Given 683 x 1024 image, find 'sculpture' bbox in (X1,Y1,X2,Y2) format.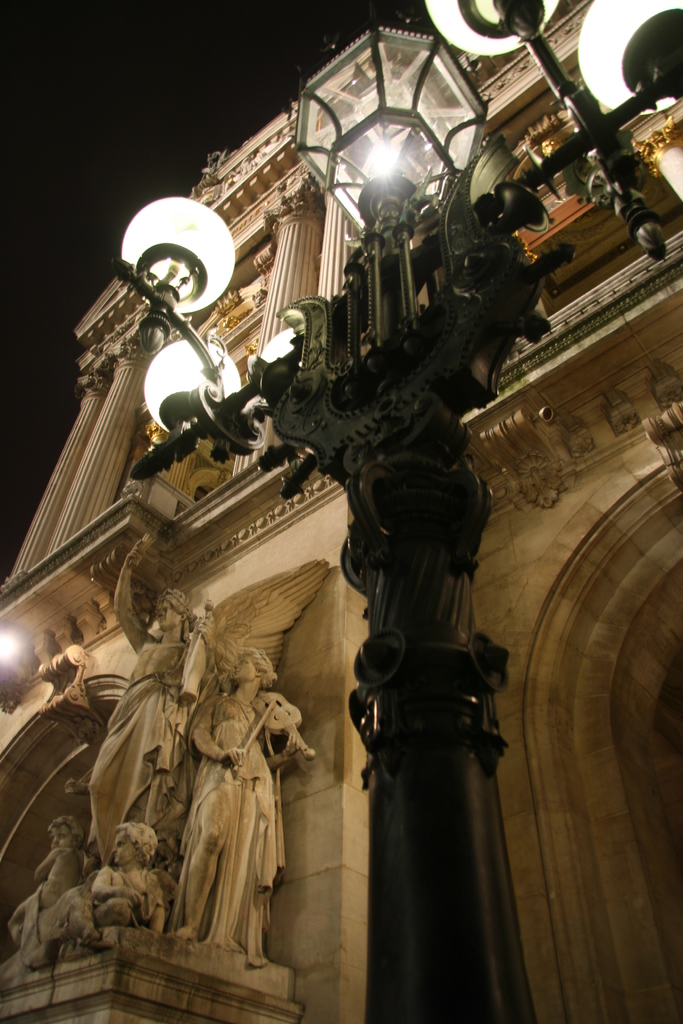
(83,808,181,958).
